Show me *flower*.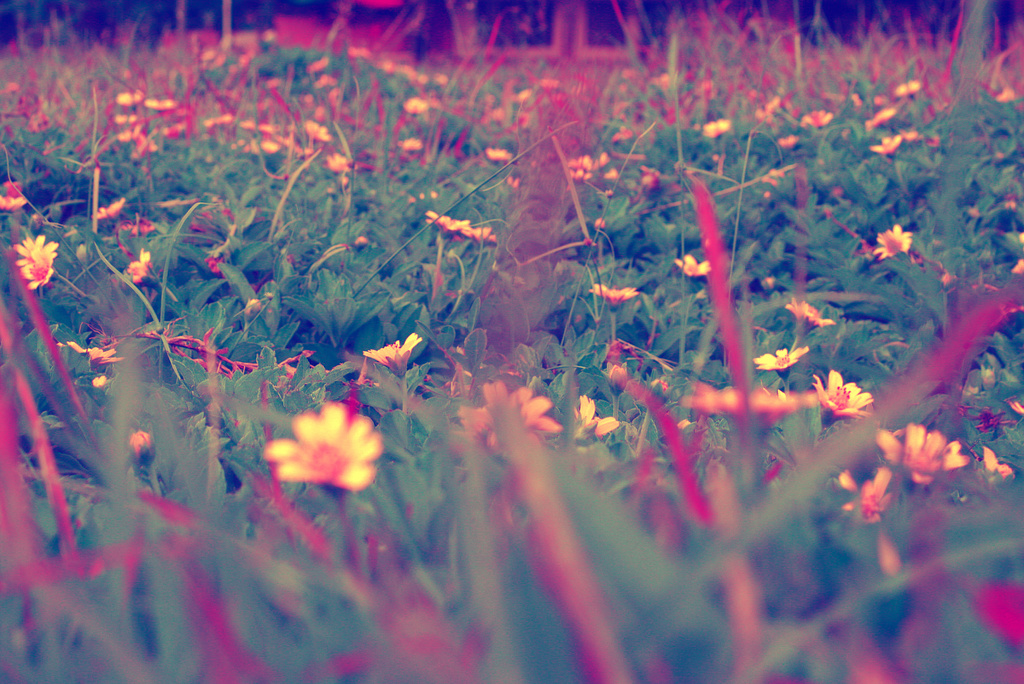
*flower* is here: rect(875, 225, 918, 262).
